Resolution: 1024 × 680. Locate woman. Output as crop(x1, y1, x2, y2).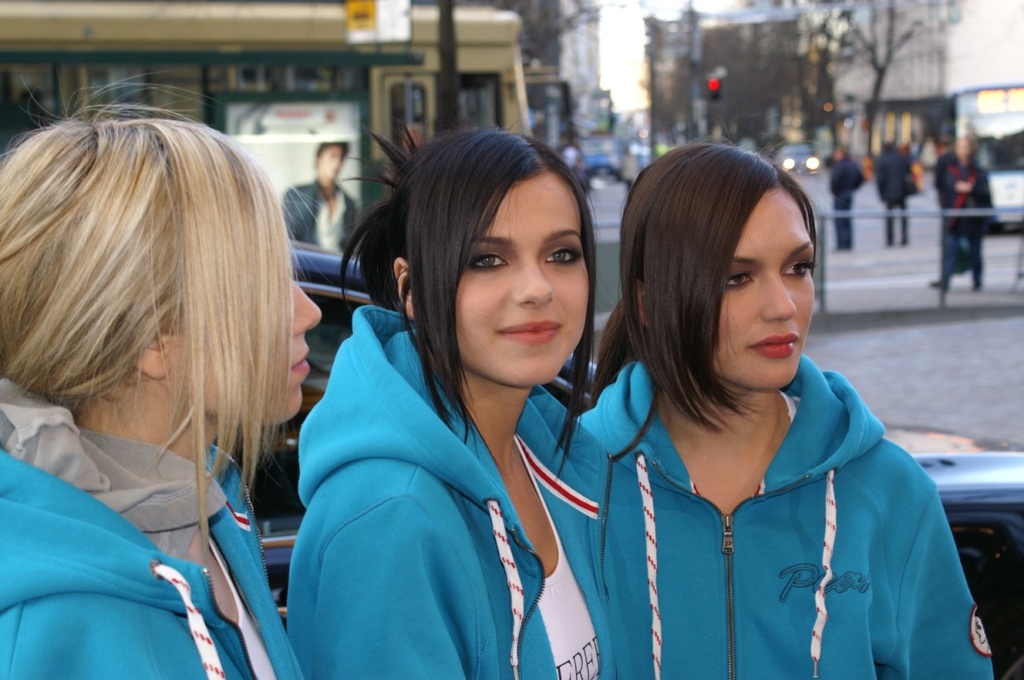
crop(0, 89, 328, 679).
